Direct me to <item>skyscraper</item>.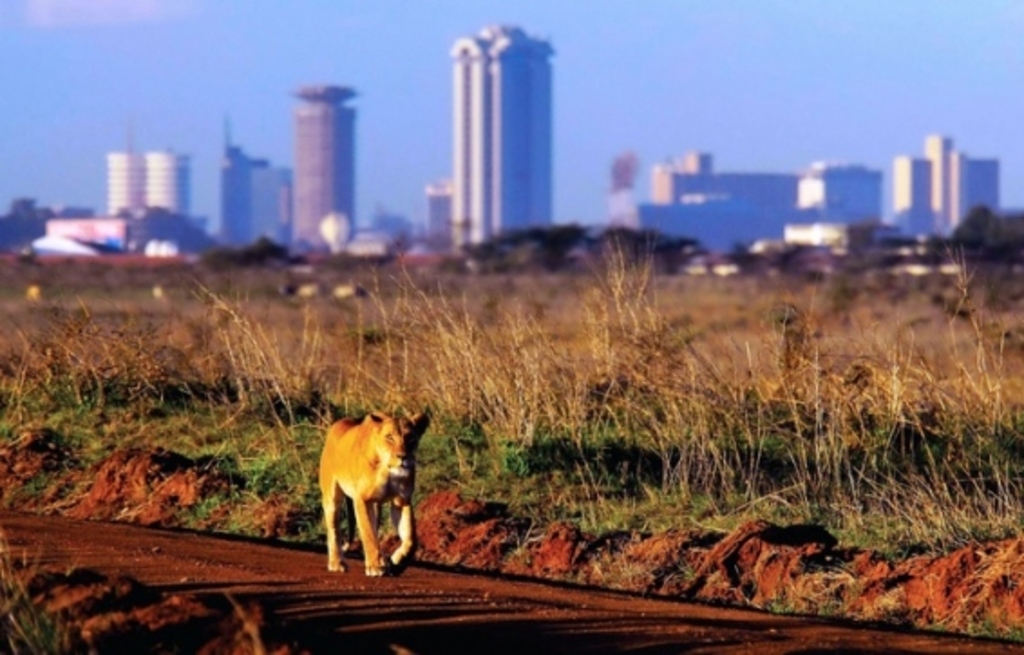
Direction: [447,20,566,257].
